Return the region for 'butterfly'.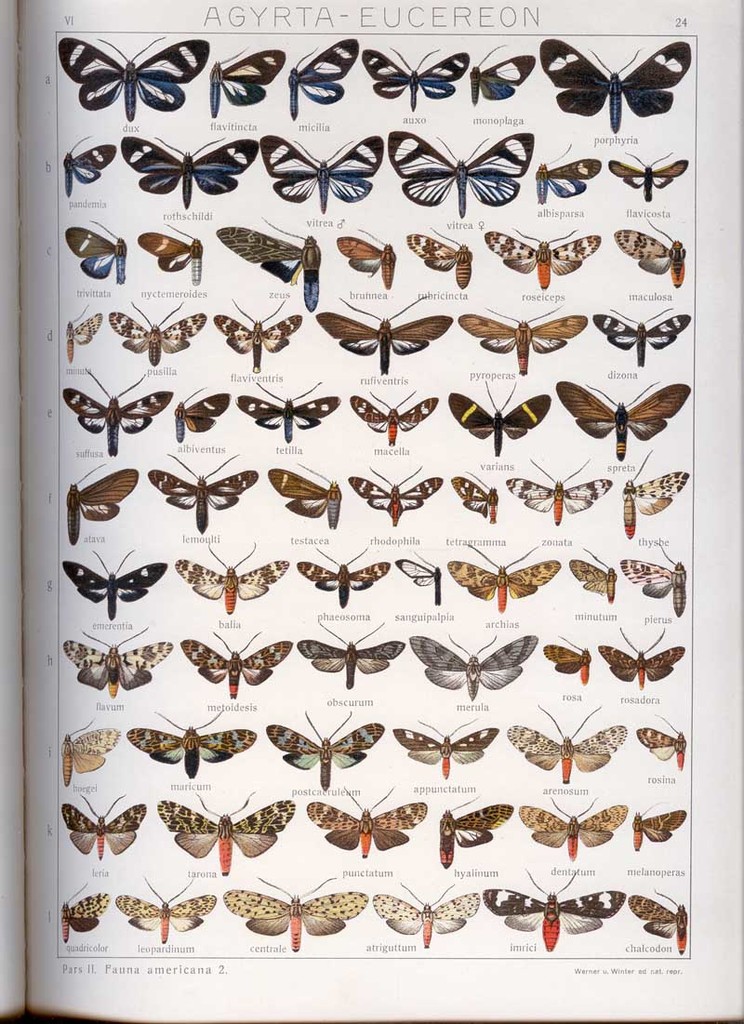
x1=630 y1=800 x2=693 y2=855.
